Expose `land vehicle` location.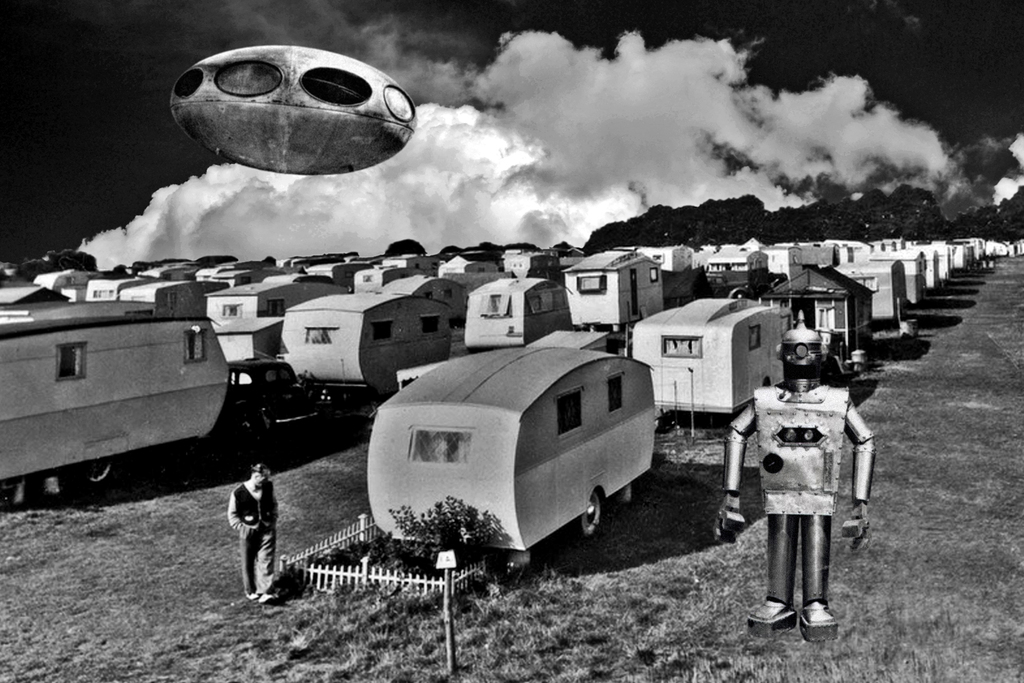
Exposed at bbox=(282, 290, 457, 394).
